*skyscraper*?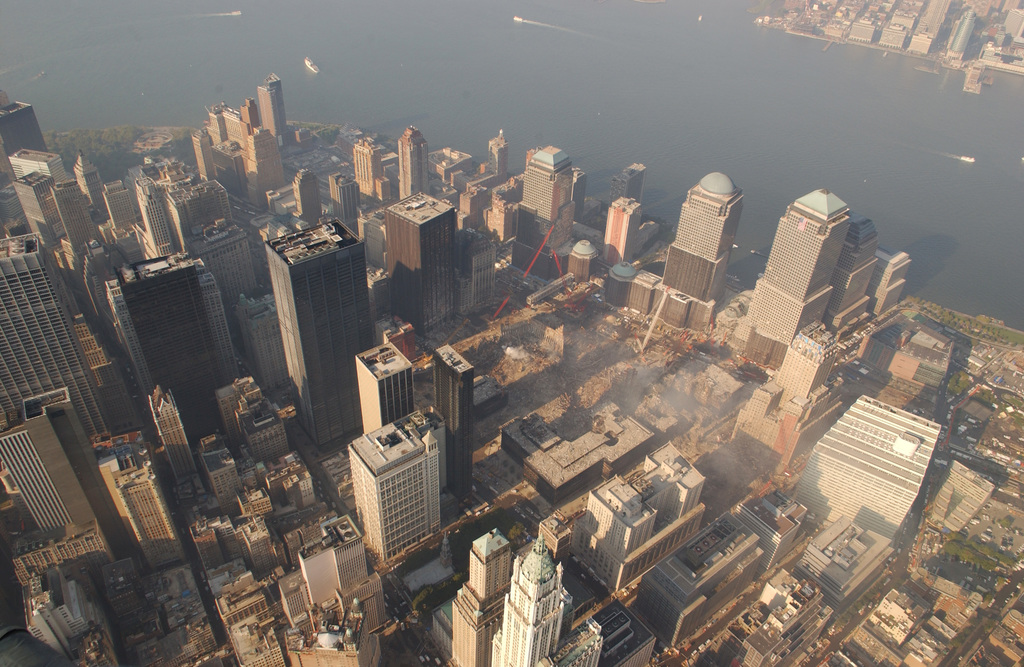
bbox=[359, 426, 451, 563]
